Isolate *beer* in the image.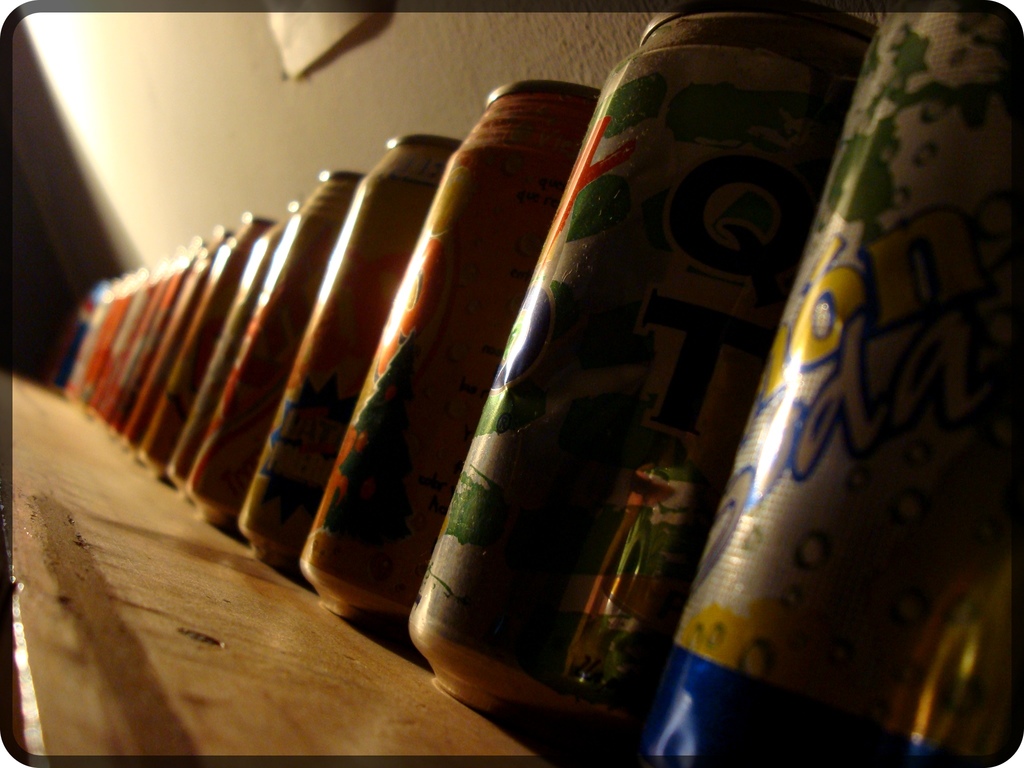
Isolated region: (47,7,1021,767).
